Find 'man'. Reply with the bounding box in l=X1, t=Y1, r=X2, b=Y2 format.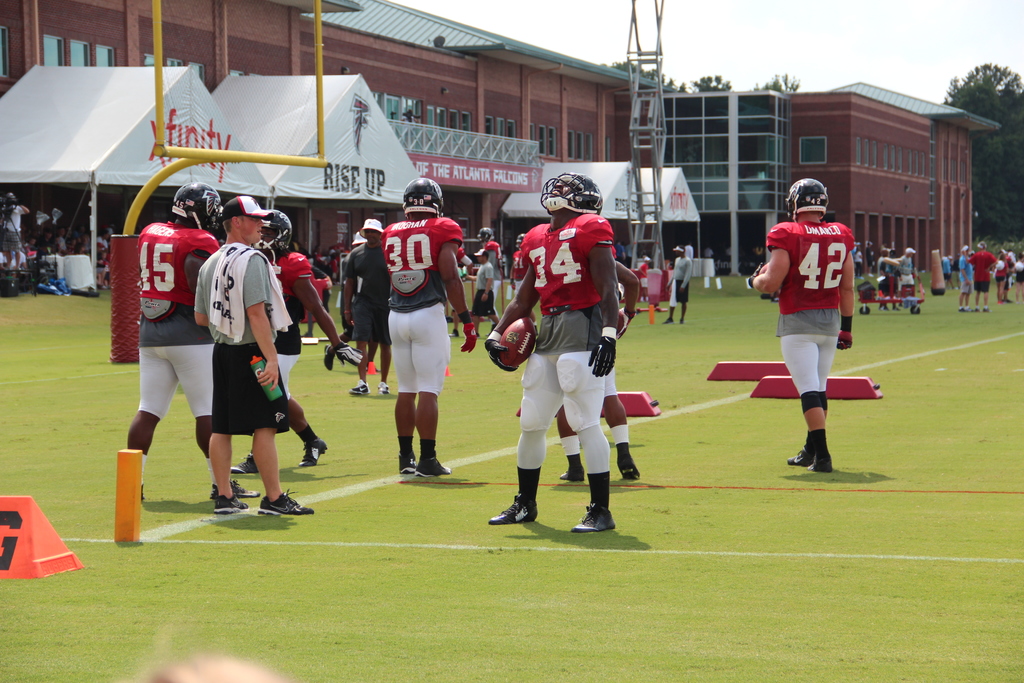
l=968, t=239, r=996, b=313.
